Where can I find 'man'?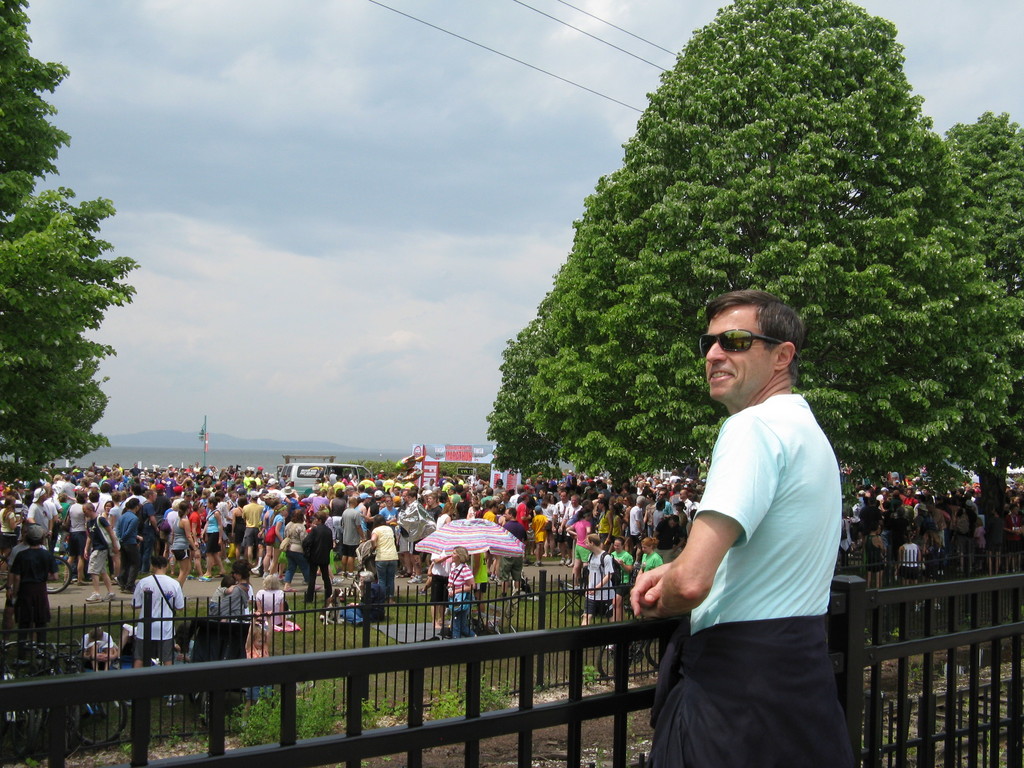
You can find it at (26, 486, 55, 537).
